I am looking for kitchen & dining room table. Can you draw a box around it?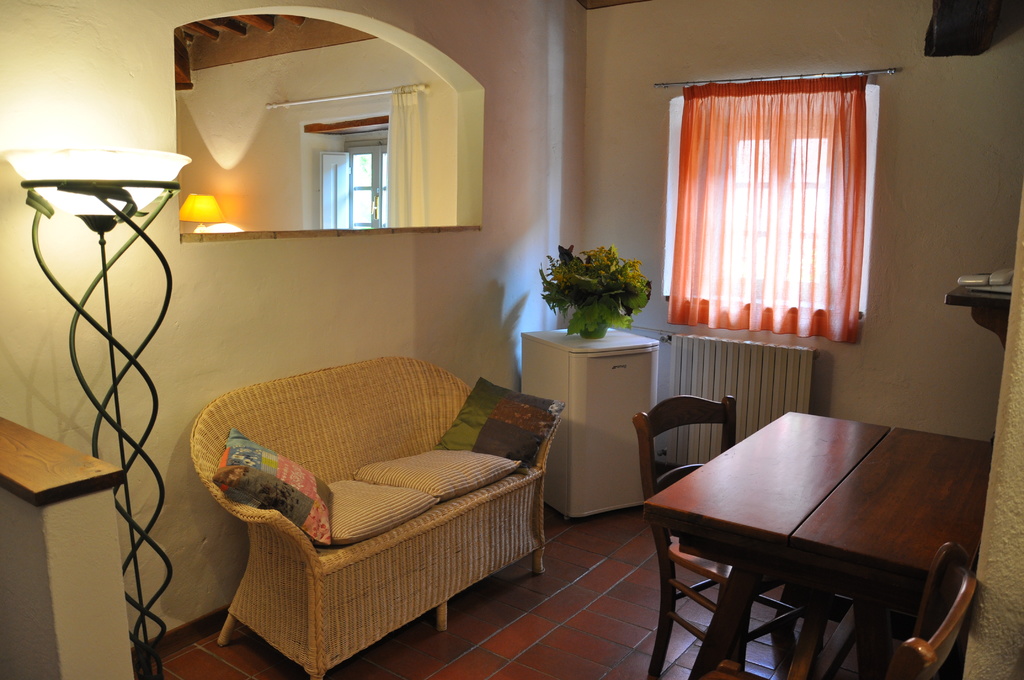
Sure, the bounding box is [659, 403, 959, 649].
